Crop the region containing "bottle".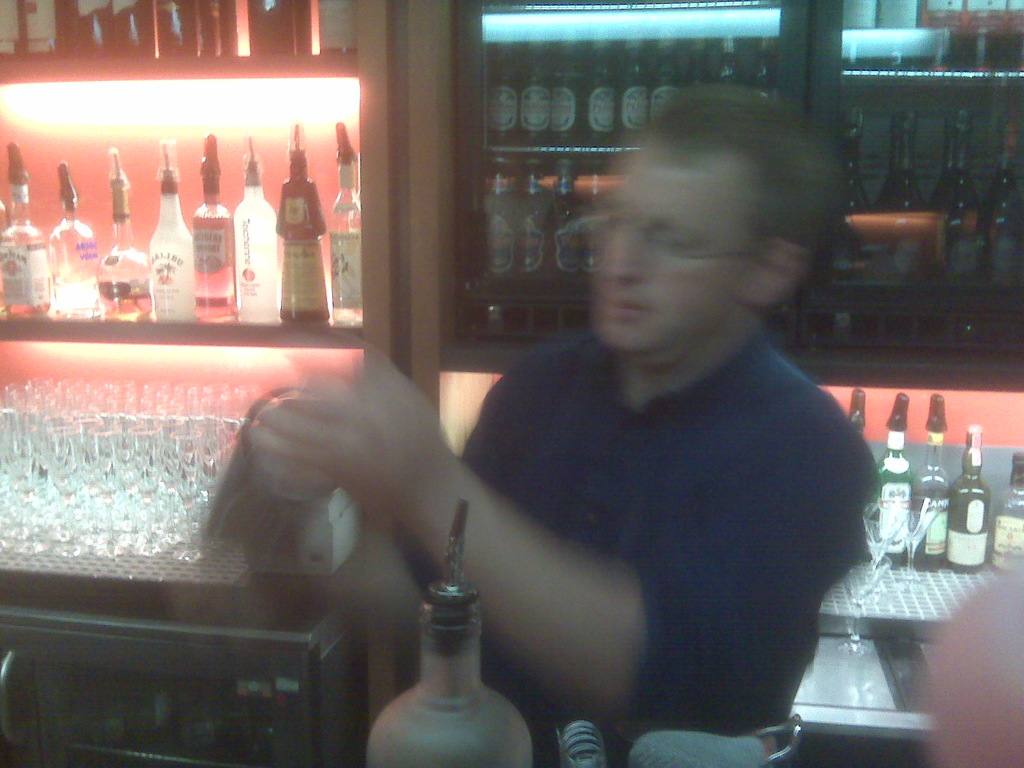
Crop region: bbox=(708, 8, 741, 92).
